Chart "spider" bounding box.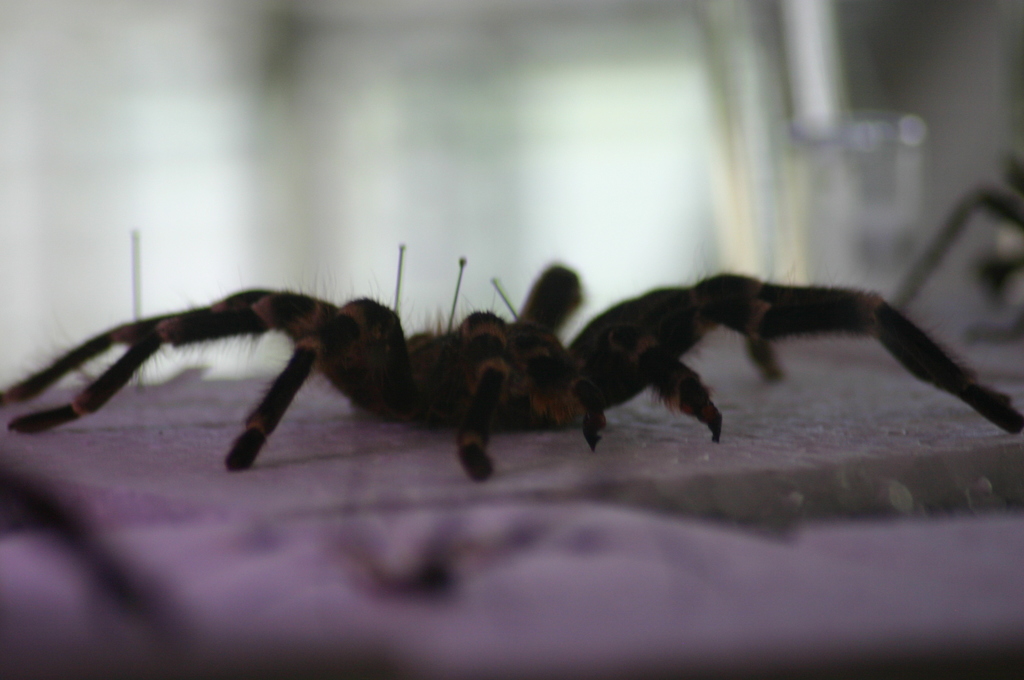
Charted: 0:258:1023:485.
